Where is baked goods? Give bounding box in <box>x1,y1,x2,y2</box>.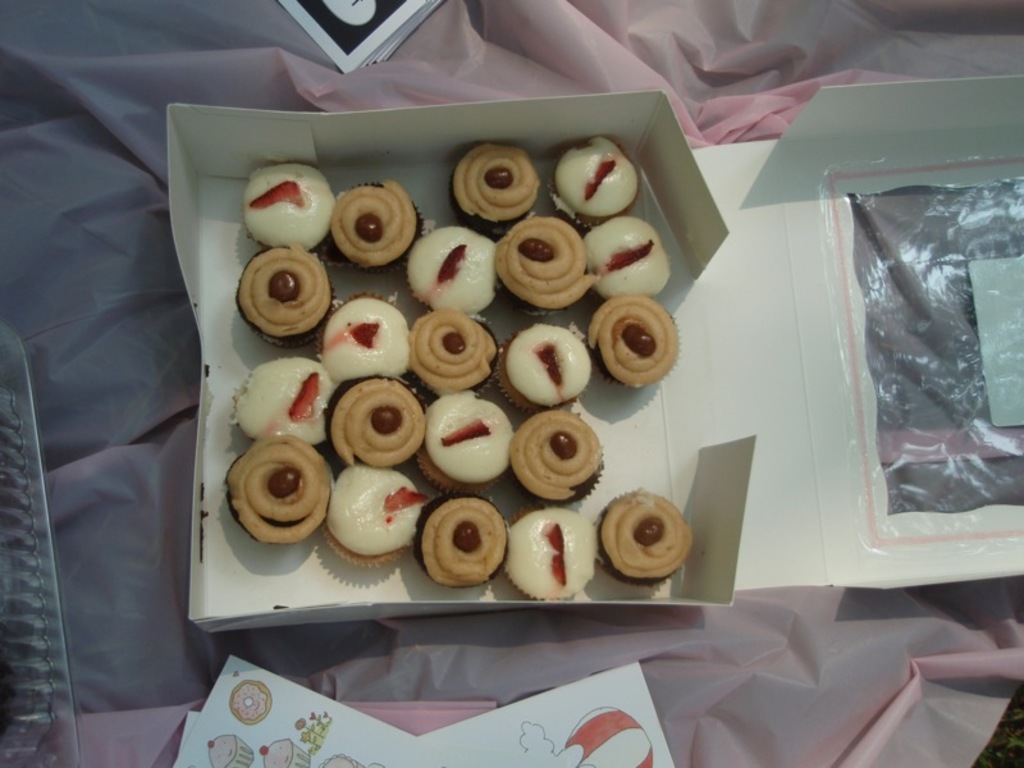
<box>419,390,515,493</box>.
